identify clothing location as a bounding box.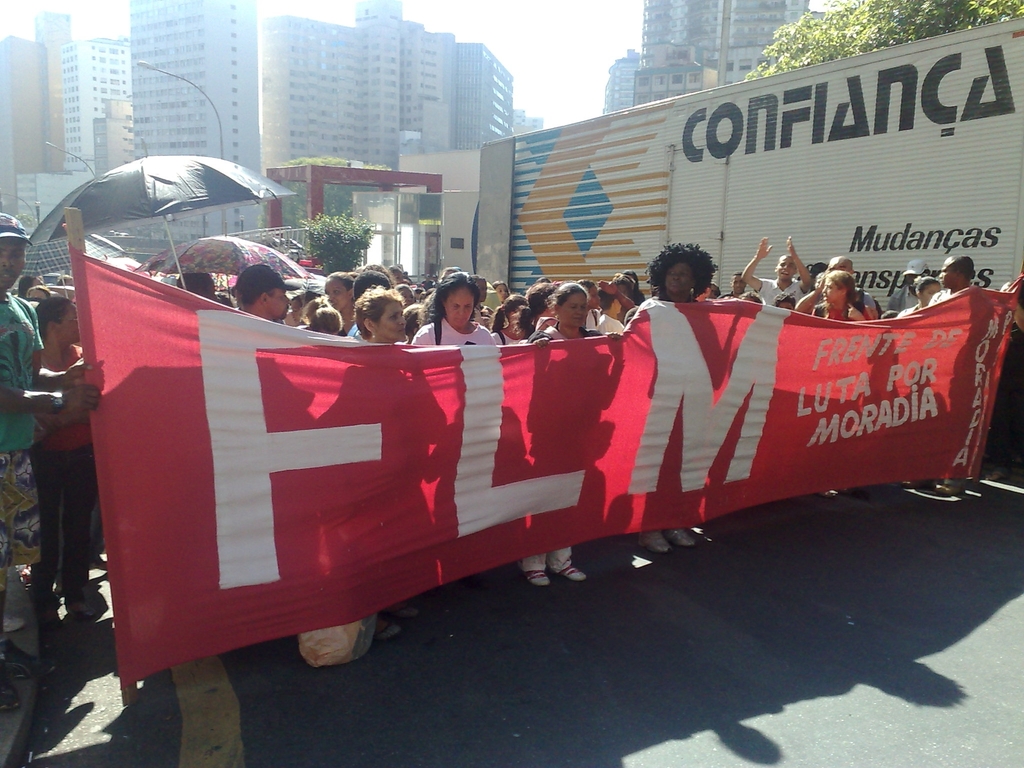
[493,327,527,338].
